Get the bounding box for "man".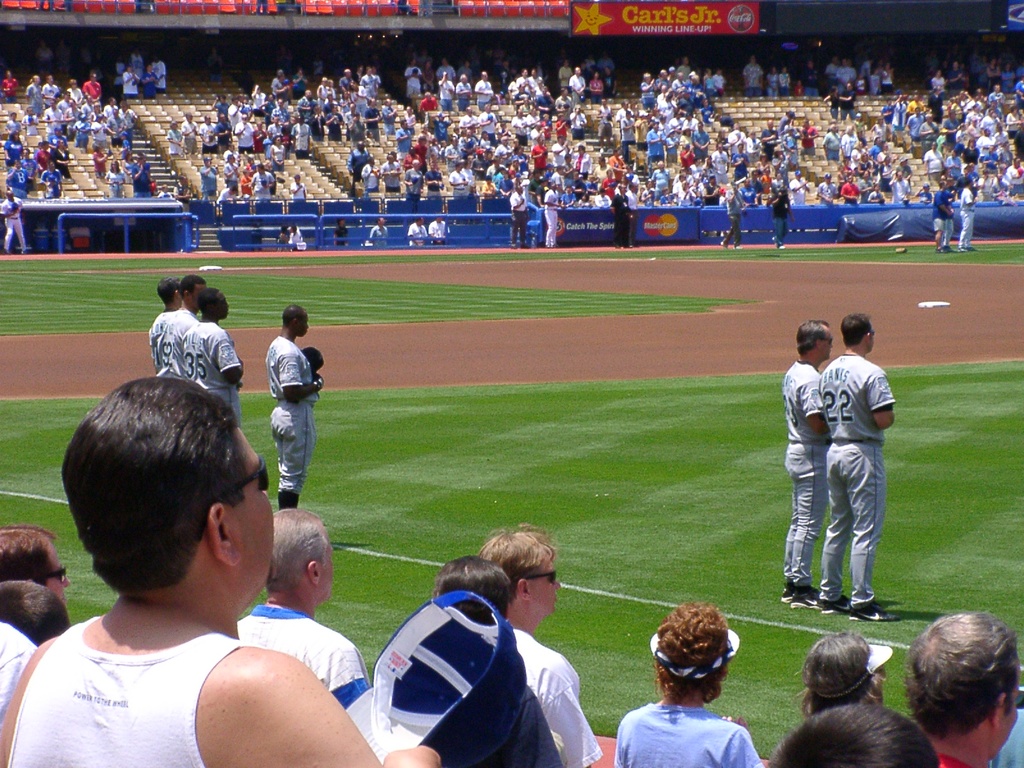
region(380, 154, 404, 193).
